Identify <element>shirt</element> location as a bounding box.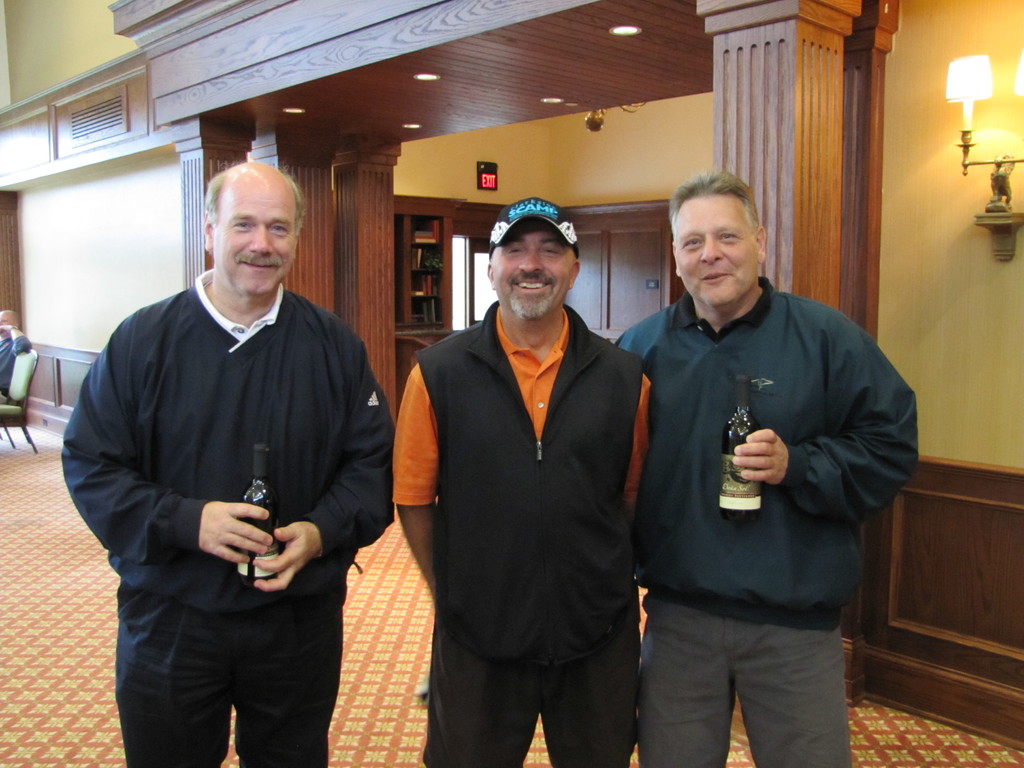
bbox(391, 306, 654, 506).
